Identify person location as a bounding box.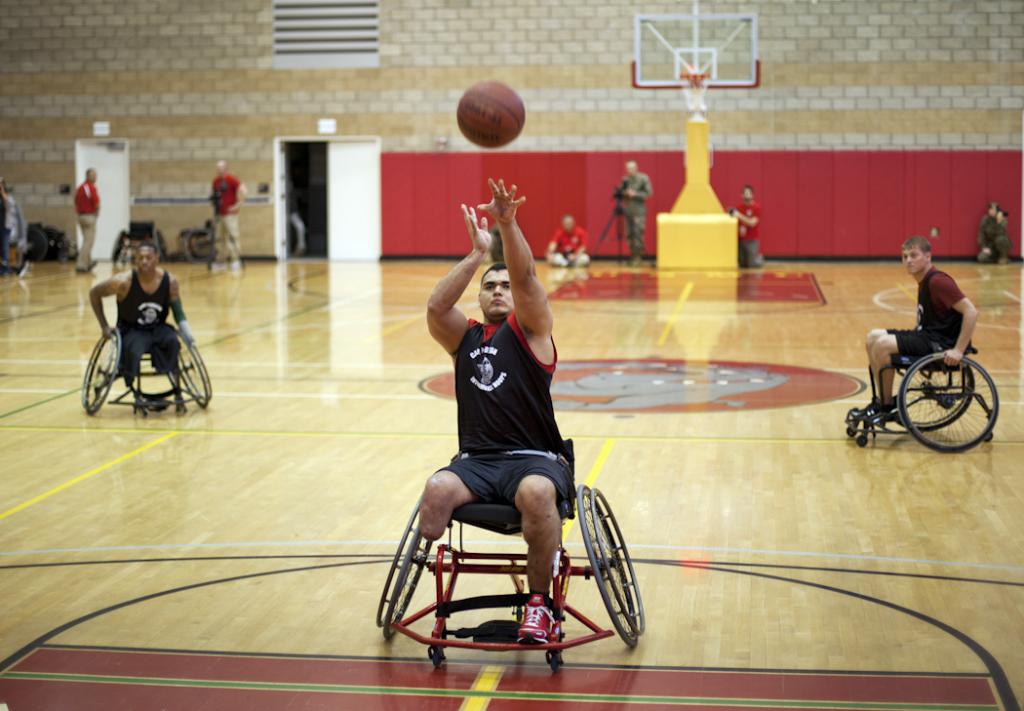
x1=542 y1=212 x2=594 y2=270.
